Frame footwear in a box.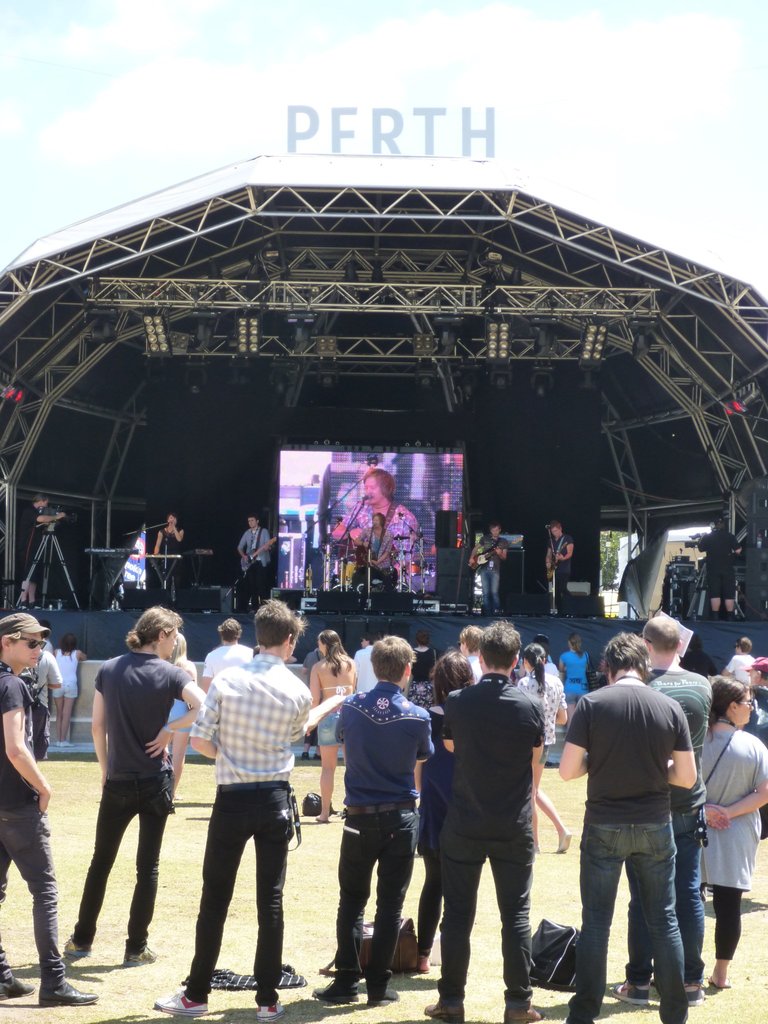
{"left": 686, "top": 982, "right": 705, "bottom": 1006}.
